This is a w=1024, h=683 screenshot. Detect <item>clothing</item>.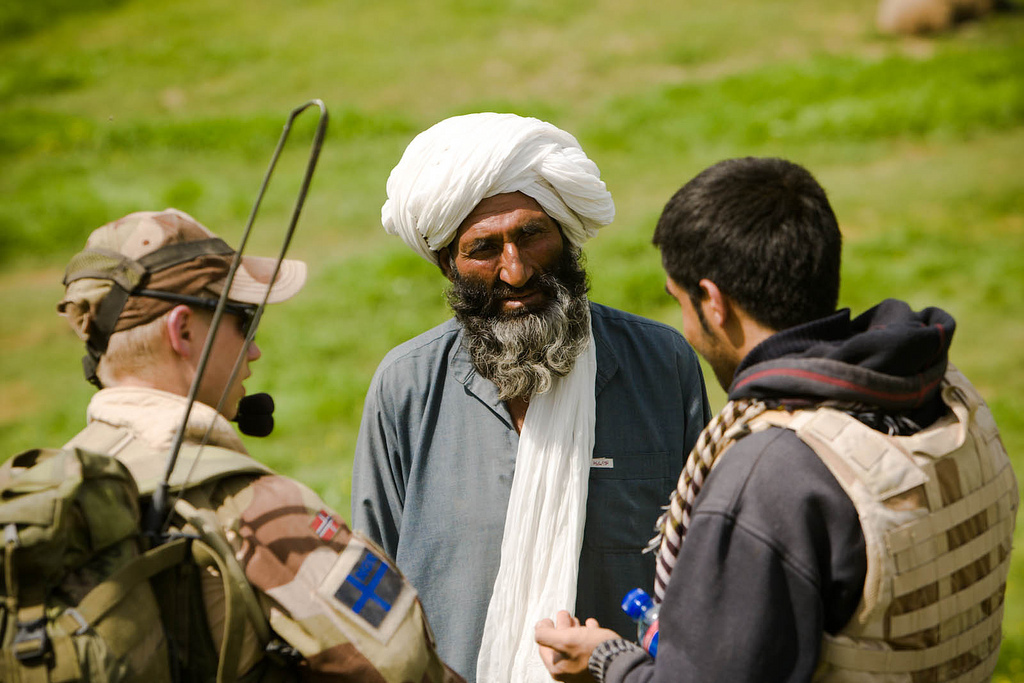
detection(346, 108, 727, 682).
